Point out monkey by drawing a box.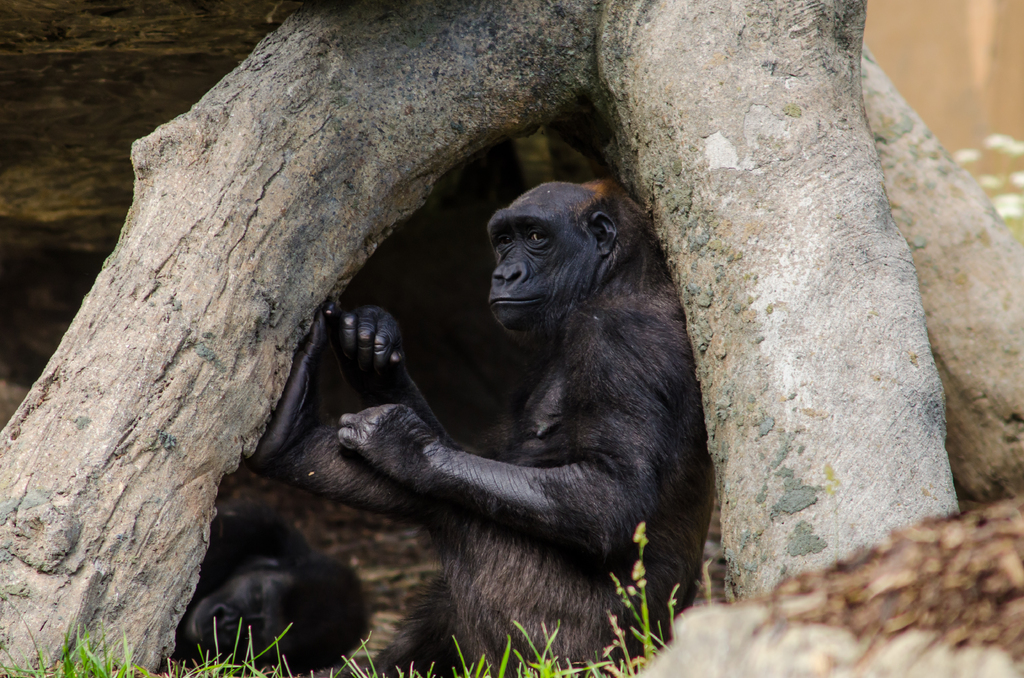
bbox=[239, 161, 701, 662].
